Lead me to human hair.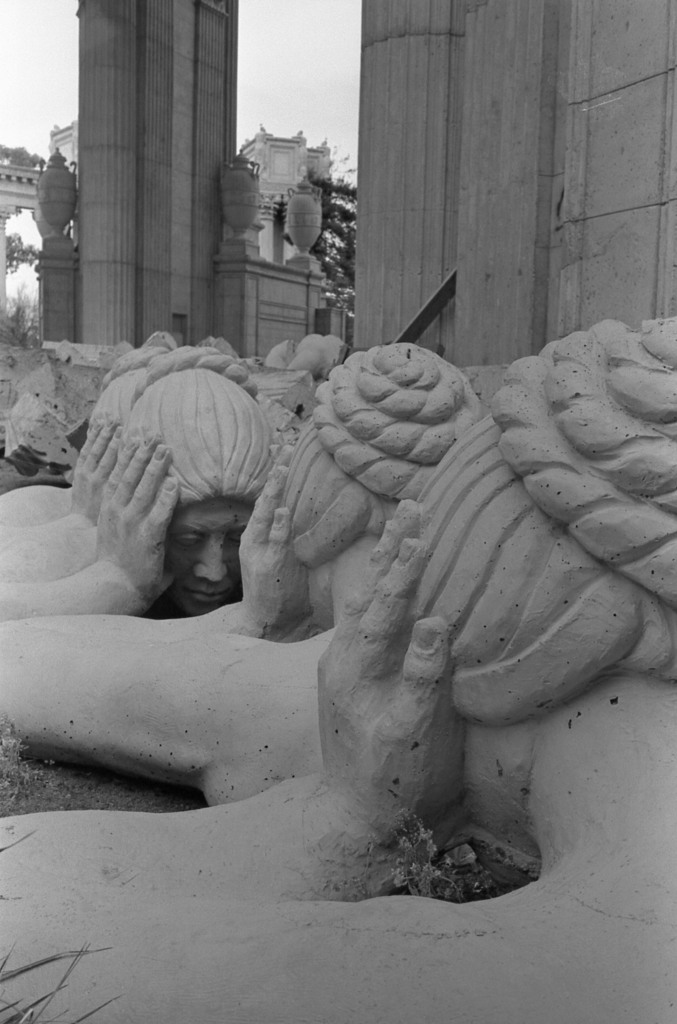
Lead to x1=418 y1=312 x2=676 y2=726.
